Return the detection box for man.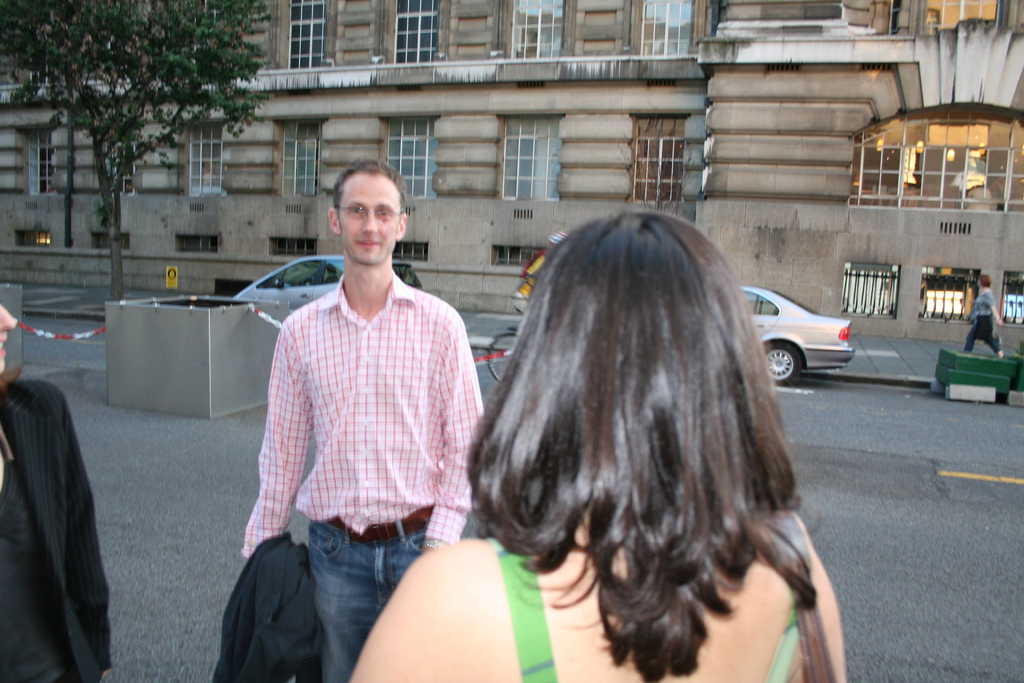
234/156/486/673.
